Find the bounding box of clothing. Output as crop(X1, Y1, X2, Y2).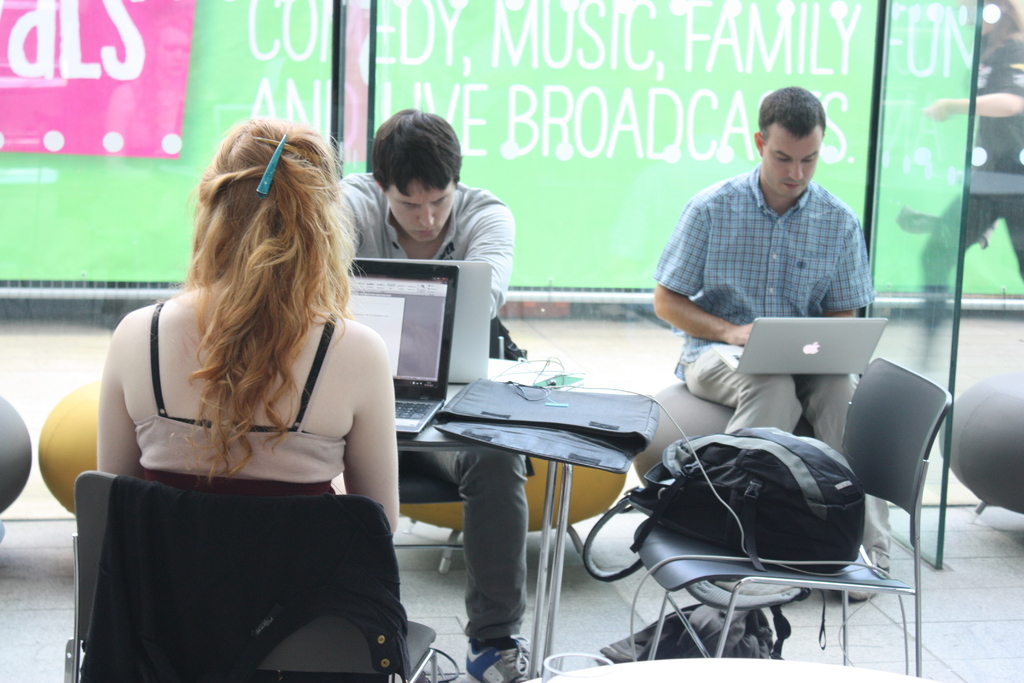
crop(322, 170, 527, 638).
